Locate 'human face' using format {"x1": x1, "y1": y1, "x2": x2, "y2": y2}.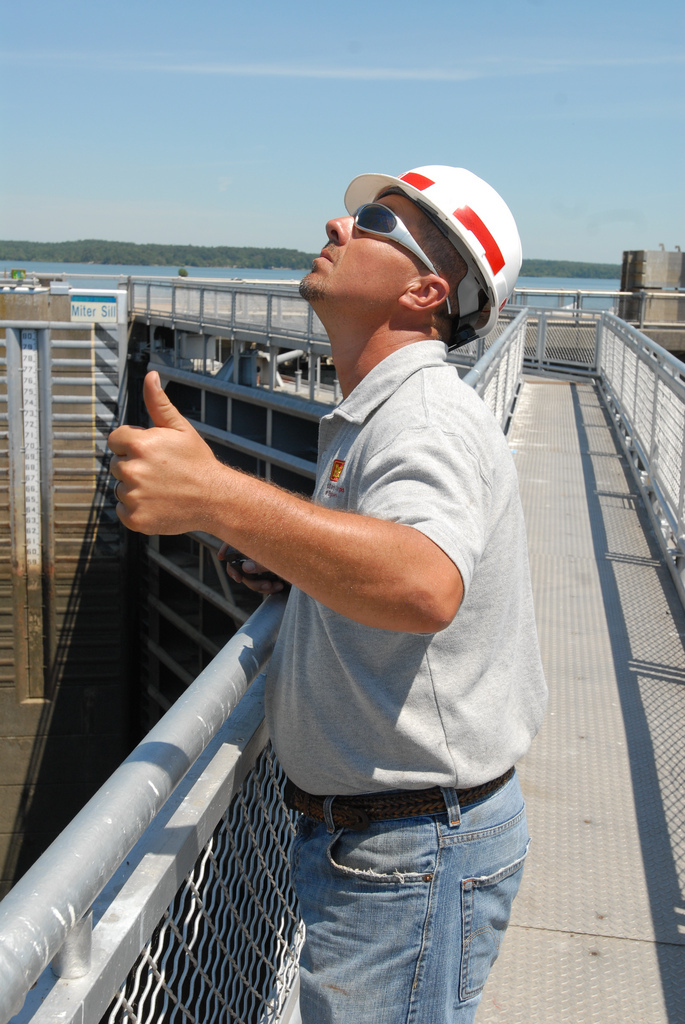
{"x1": 298, "y1": 188, "x2": 431, "y2": 291}.
